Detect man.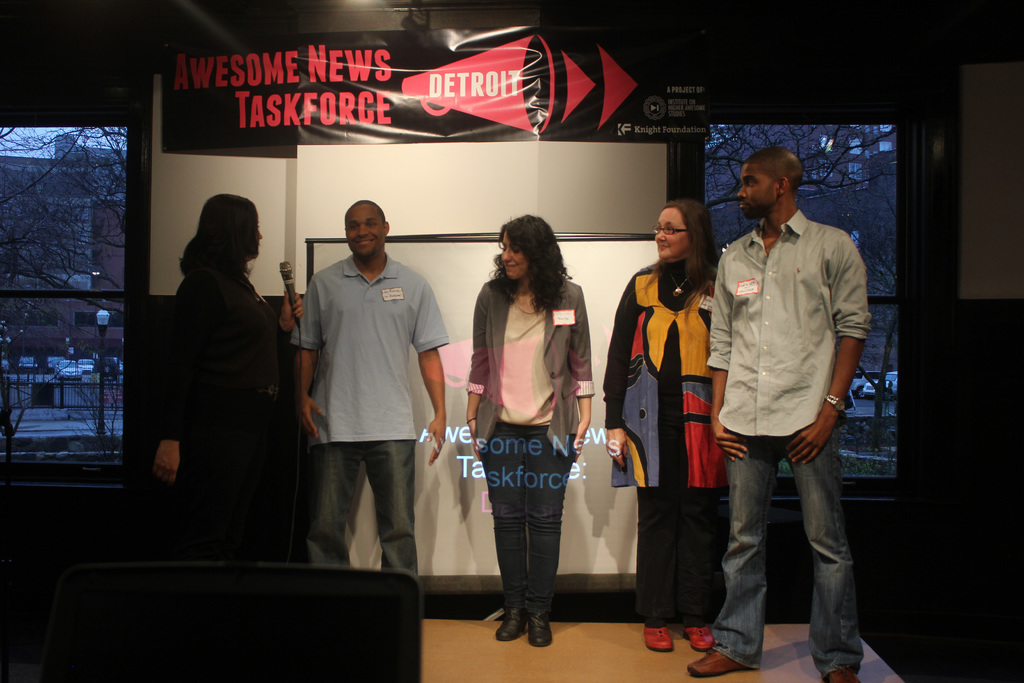
Detected at <region>704, 142, 883, 663</region>.
